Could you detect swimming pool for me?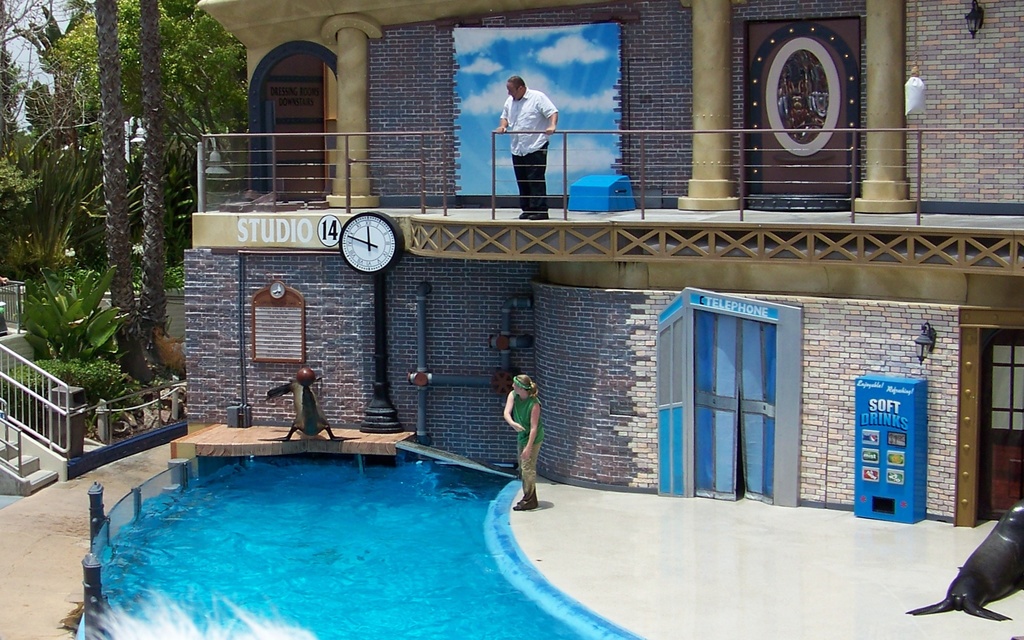
Detection result: box(76, 419, 611, 630).
